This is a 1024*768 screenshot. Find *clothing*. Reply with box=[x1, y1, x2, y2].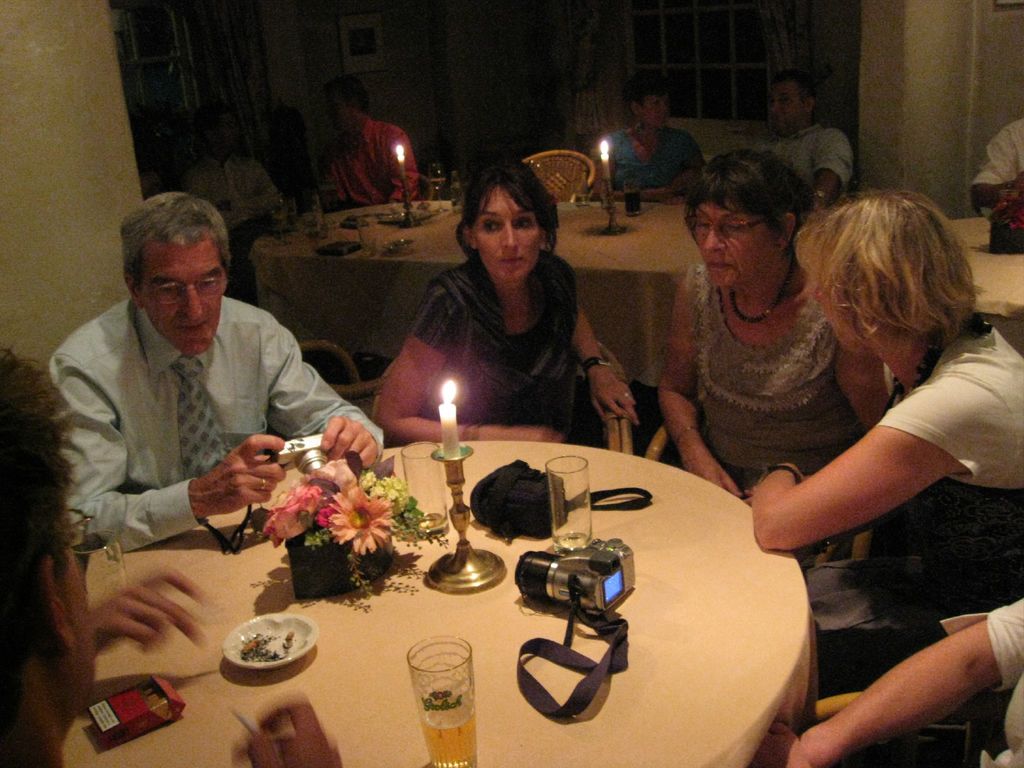
box=[762, 111, 854, 209].
